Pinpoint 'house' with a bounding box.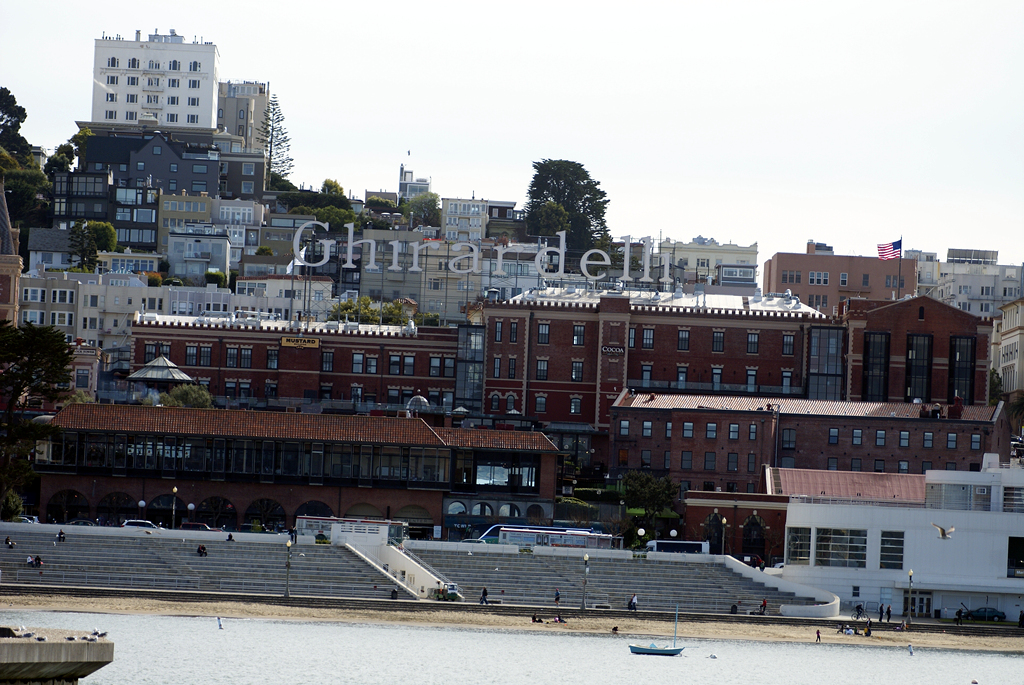
(120,309,463,406).
